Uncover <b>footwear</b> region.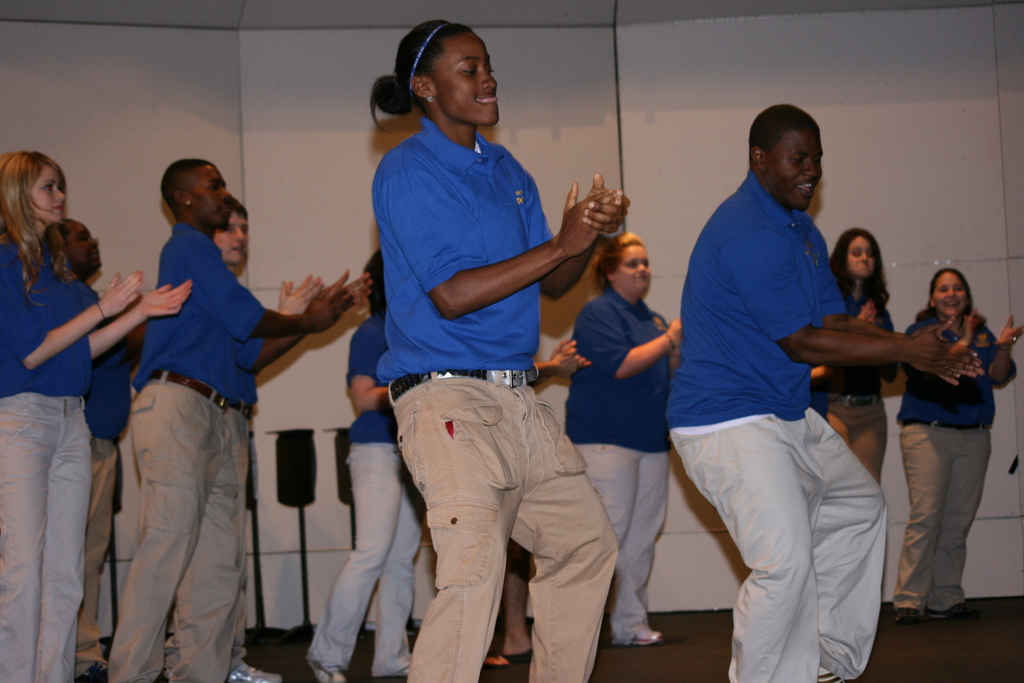
Uncovered: l=632, t=627, r=660, b=646.
